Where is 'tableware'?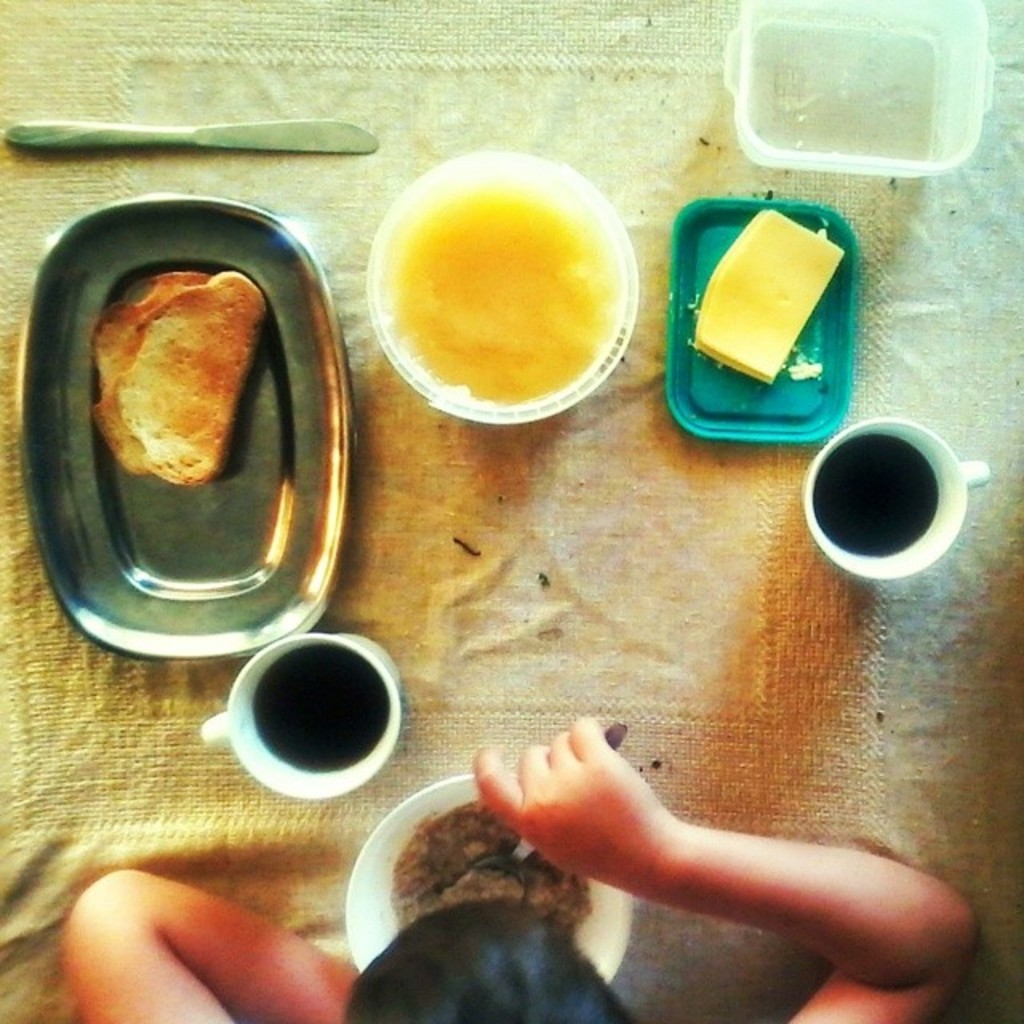
[left=341, top=773, right=638, bottom=979].
